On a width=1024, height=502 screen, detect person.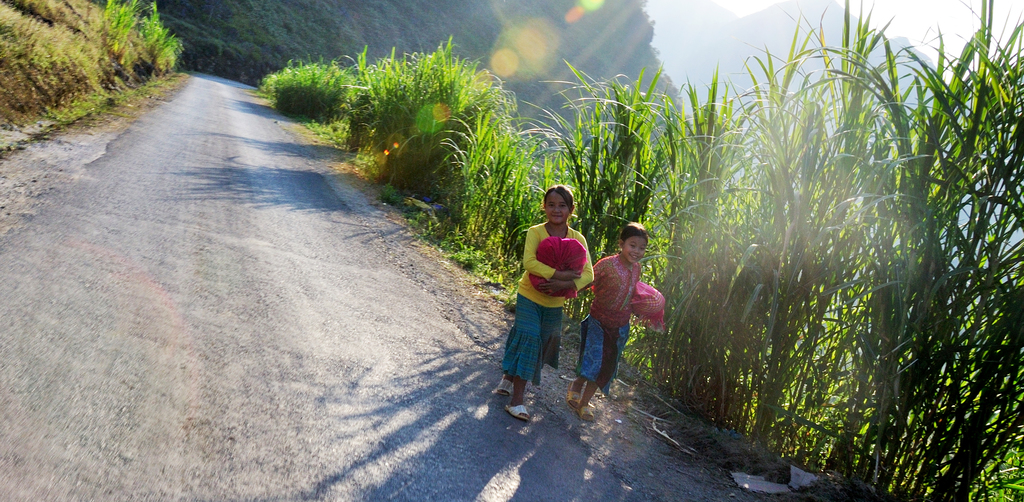
<region>506, 182, 592, 408</region>.
